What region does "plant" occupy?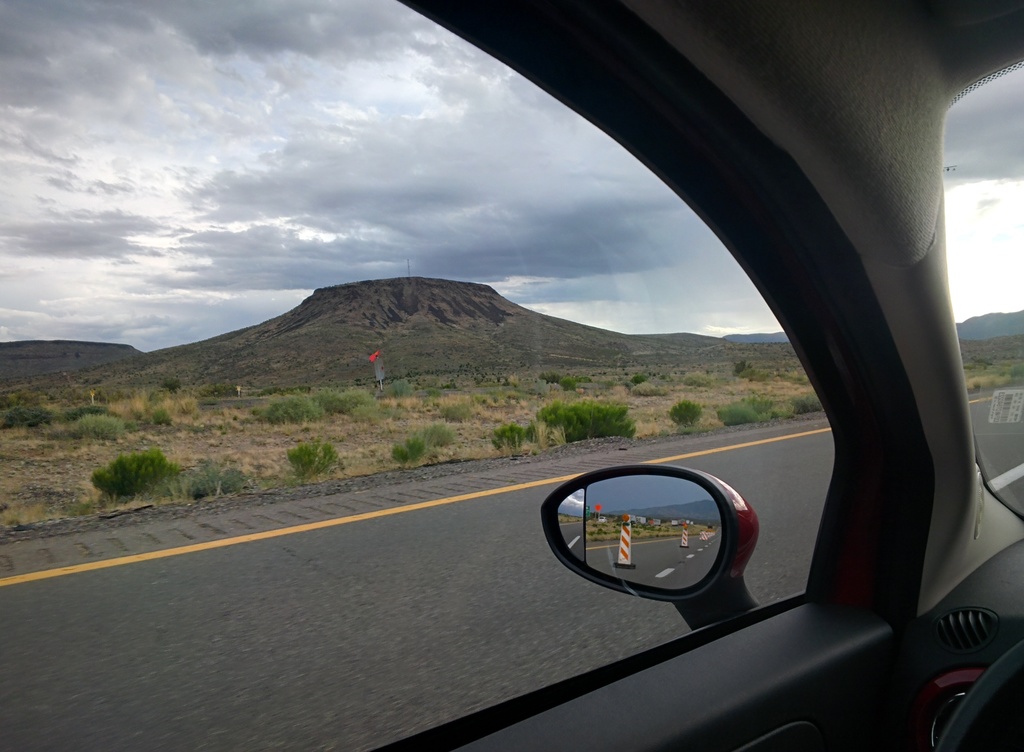
pyautogui.locateOnScreen(392, 433, 430, 471).
